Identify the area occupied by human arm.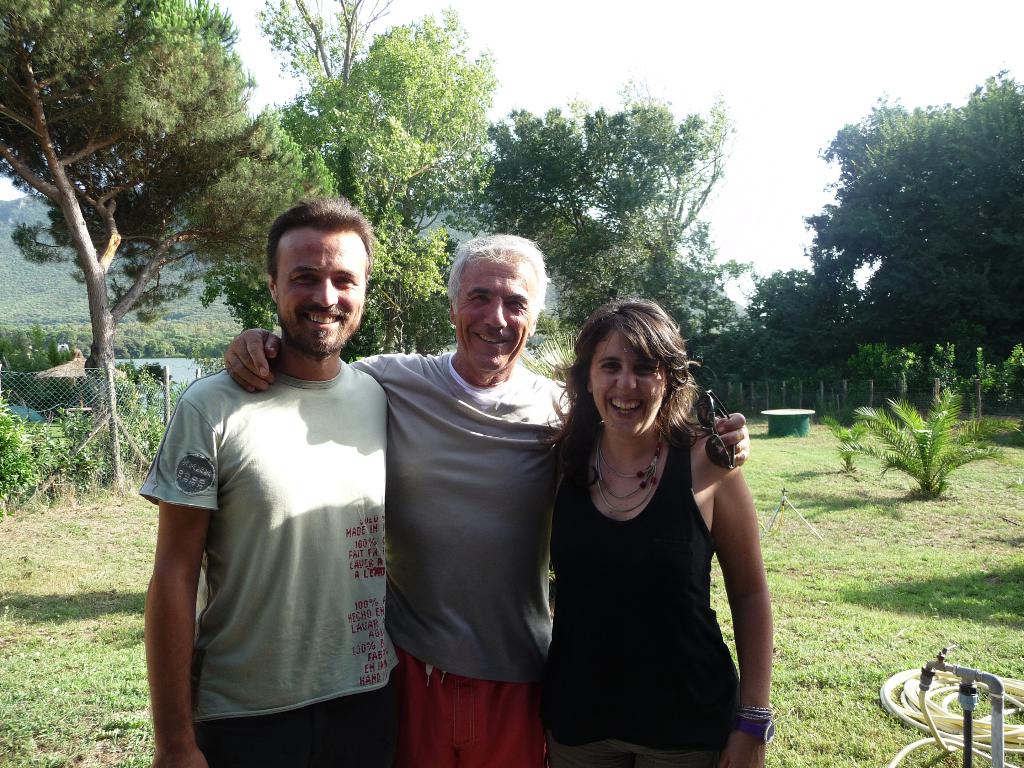
Area: [700, 428, 787, 732].
